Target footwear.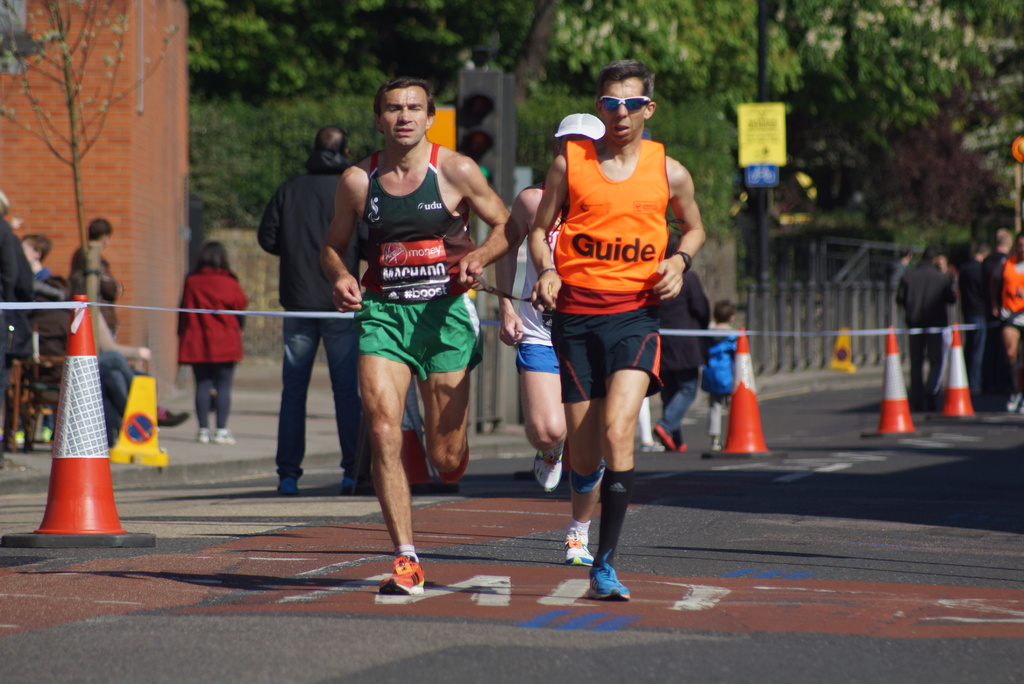
Target region: (16, 432, 28, 446).
